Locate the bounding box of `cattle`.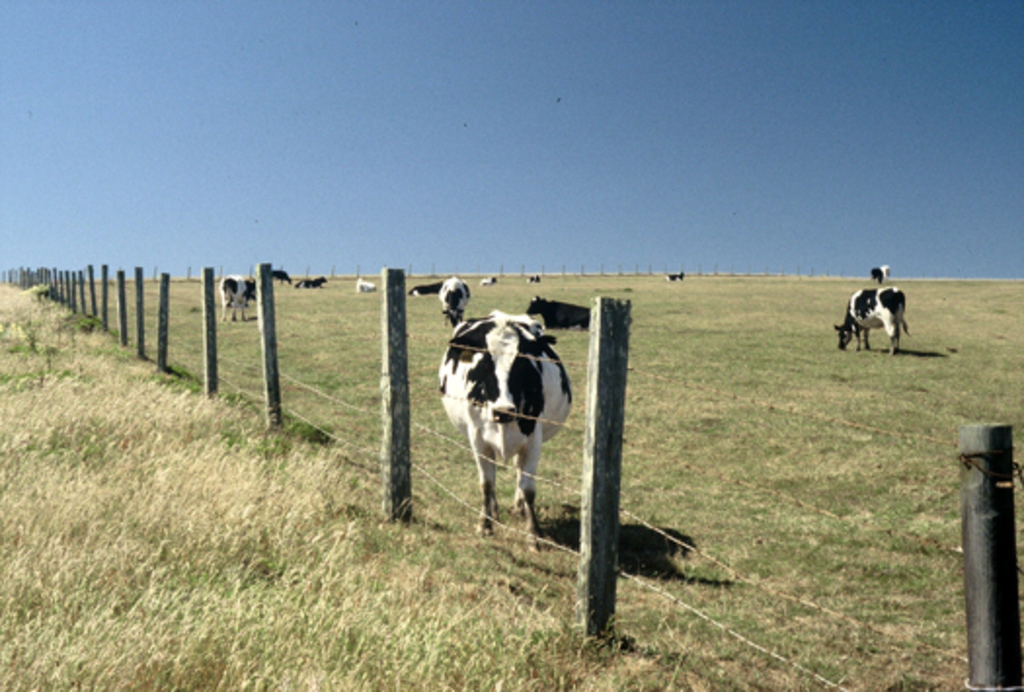
Bounding box: (x1=525, y1=298, x2=601, y2=329).
